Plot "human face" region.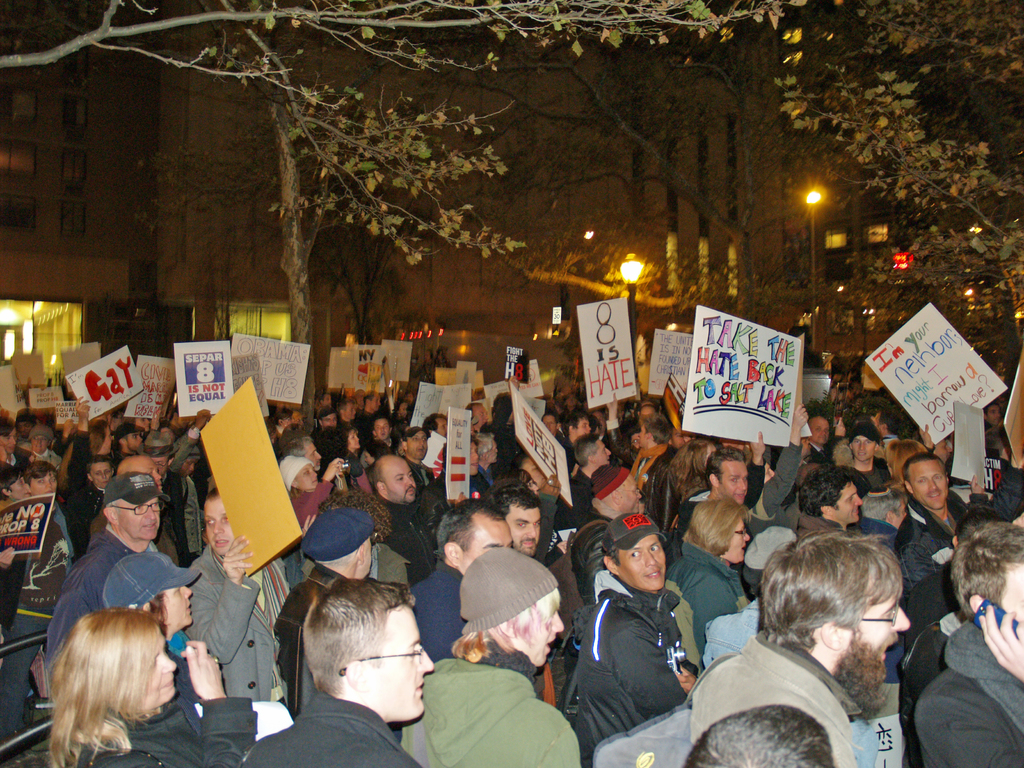
Plotted at [322, 396, 332, 406].
